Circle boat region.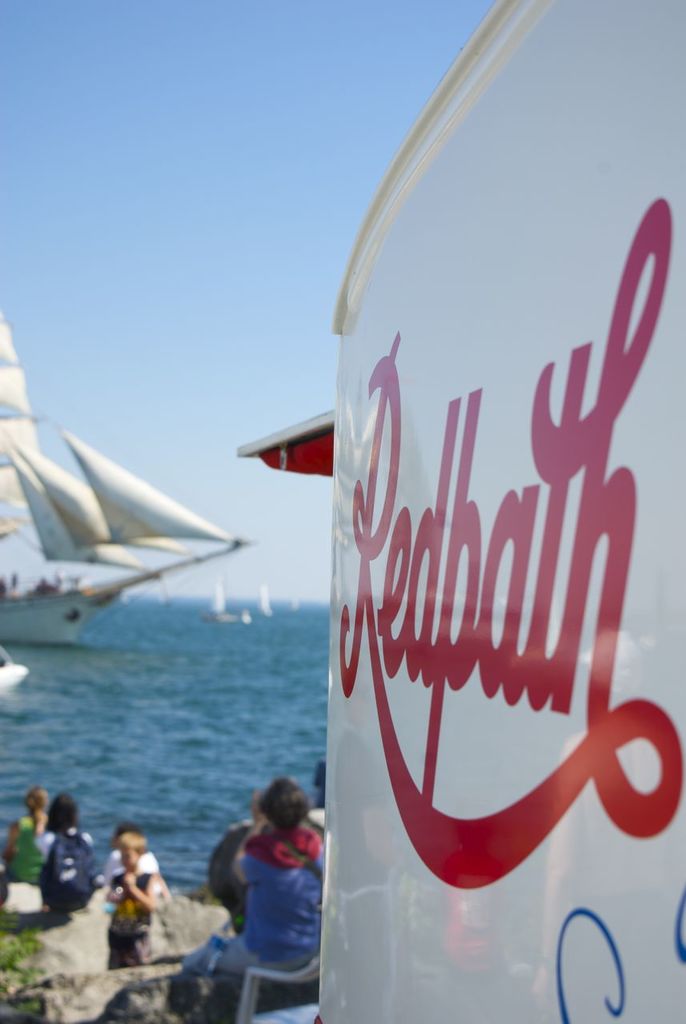
Region: rect(0, 304, 261, 645).
